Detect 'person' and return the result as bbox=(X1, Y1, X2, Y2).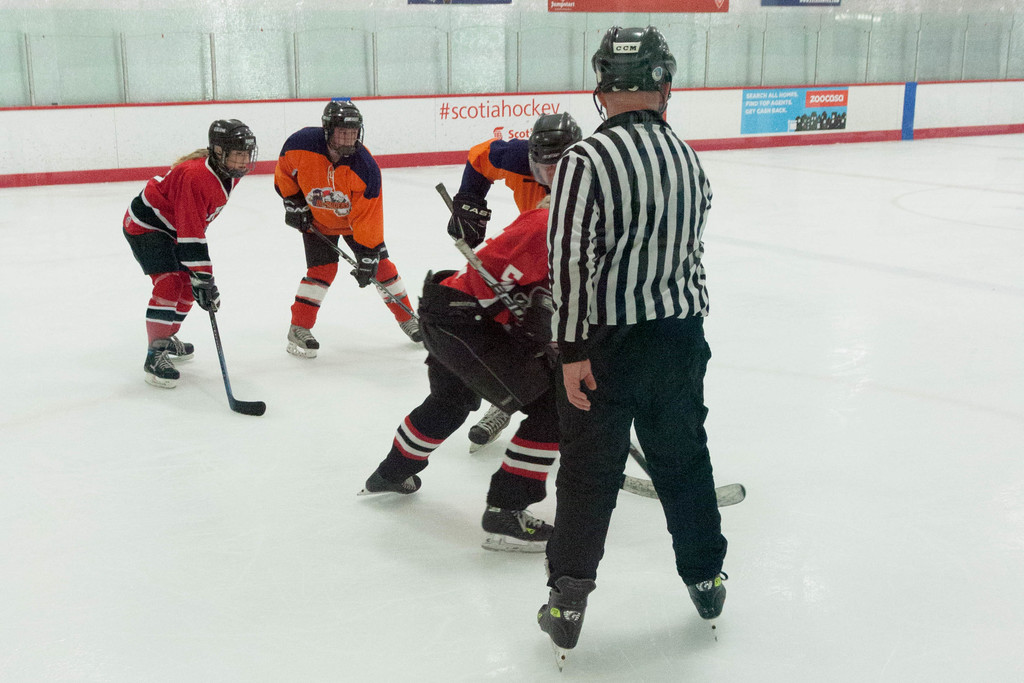
bbox=(271, 92, 428, 364).
